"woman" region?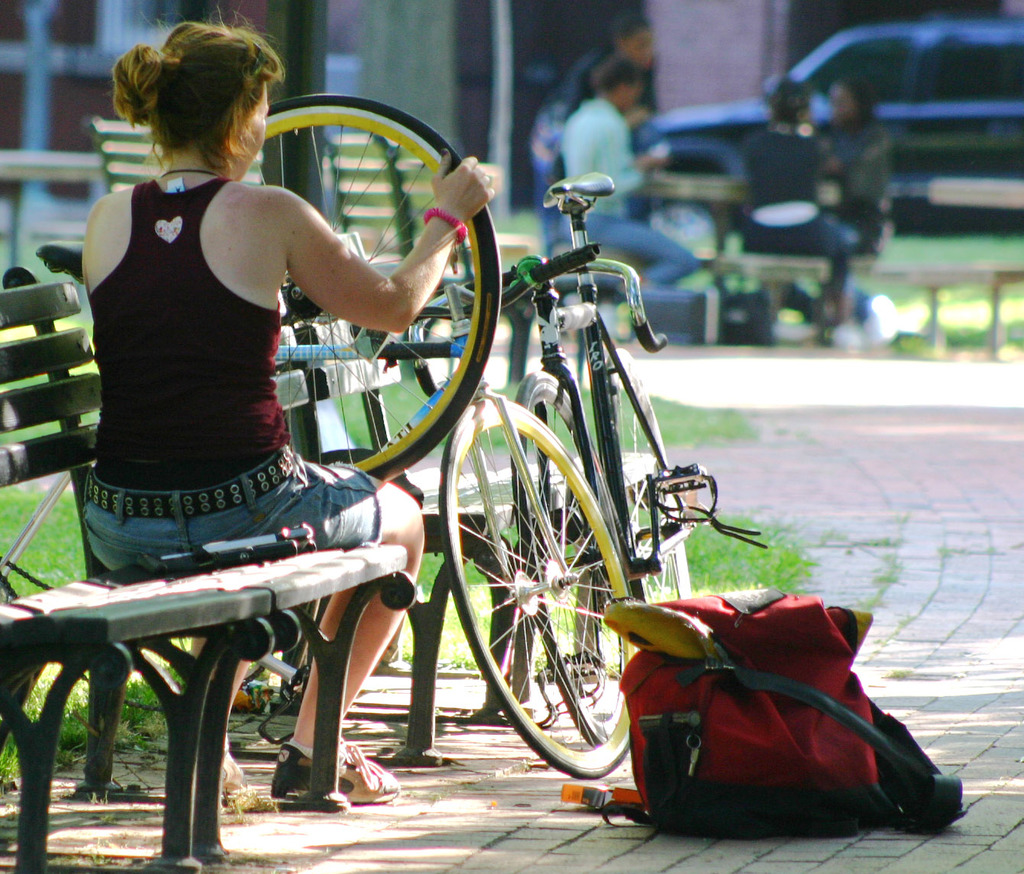
box(734, 86, 848, 332)
